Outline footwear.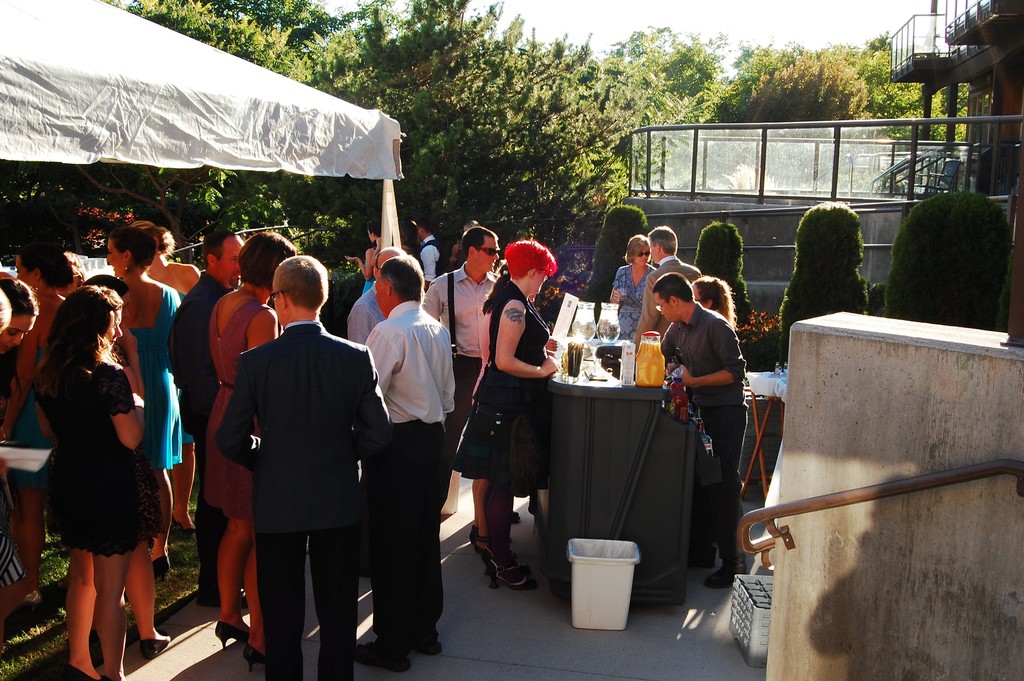
Outline: Rect(703, 556, 757, 587).
